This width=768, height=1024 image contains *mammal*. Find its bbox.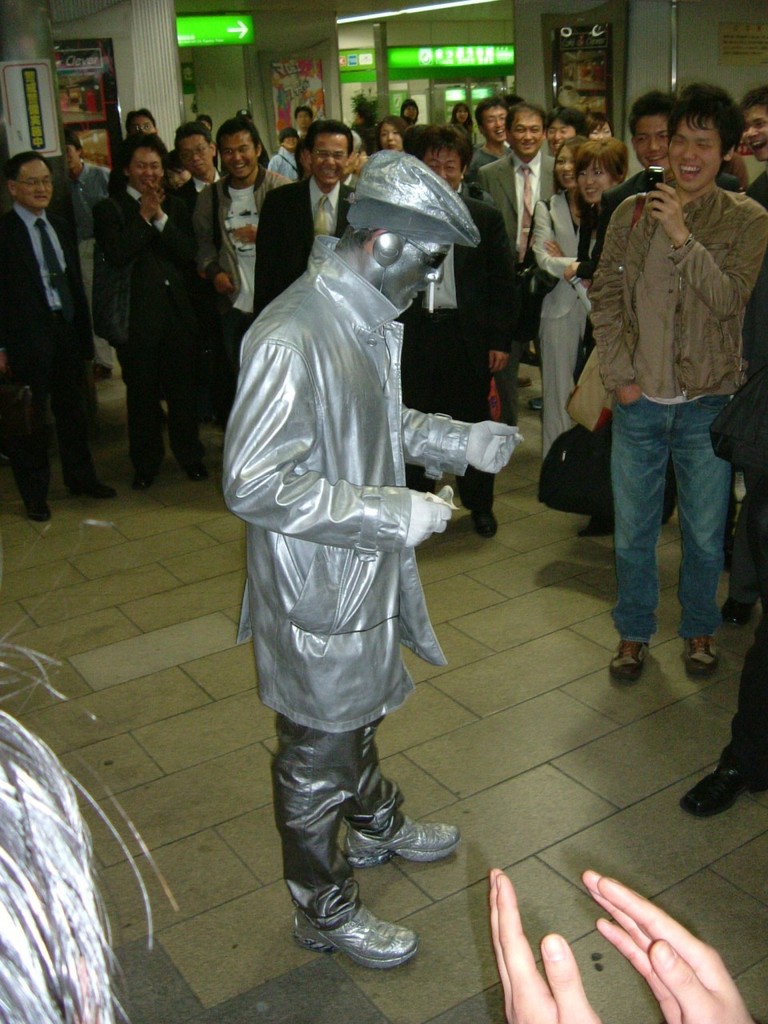
bbox=[496, 92, 521, 115].
